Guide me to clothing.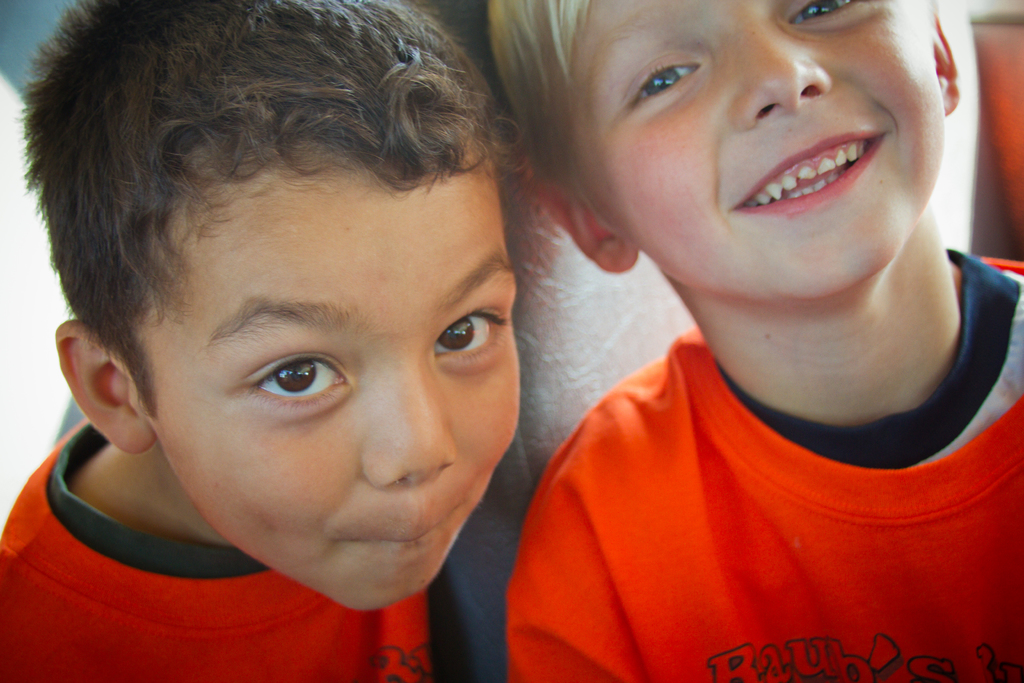
Guidance: [509, 247, 1023, 682].
